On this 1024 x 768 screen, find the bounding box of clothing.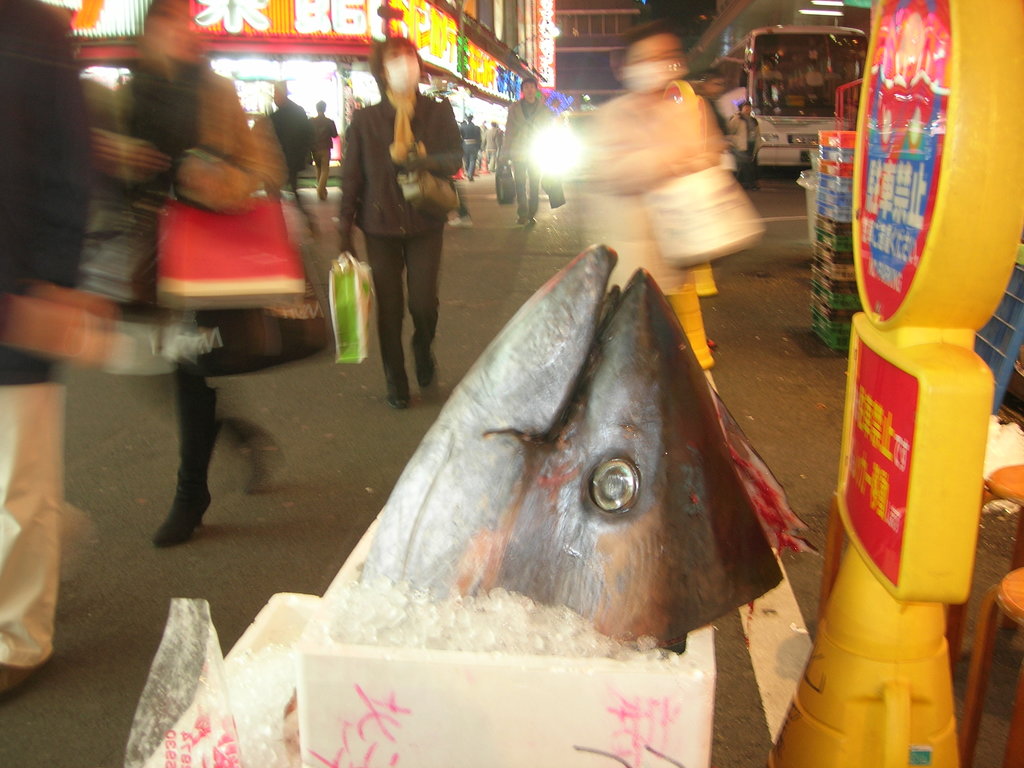
Bounding box: detection(460, 120, 479, 178).
